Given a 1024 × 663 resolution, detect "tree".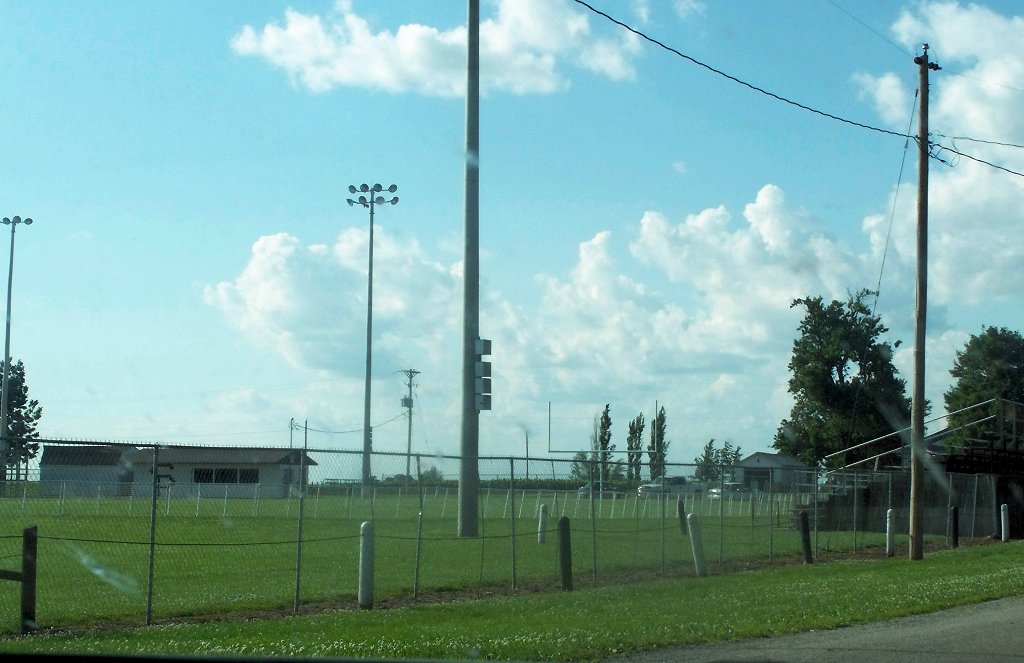
x1=585, y1=411, x2=612, y2=495.
